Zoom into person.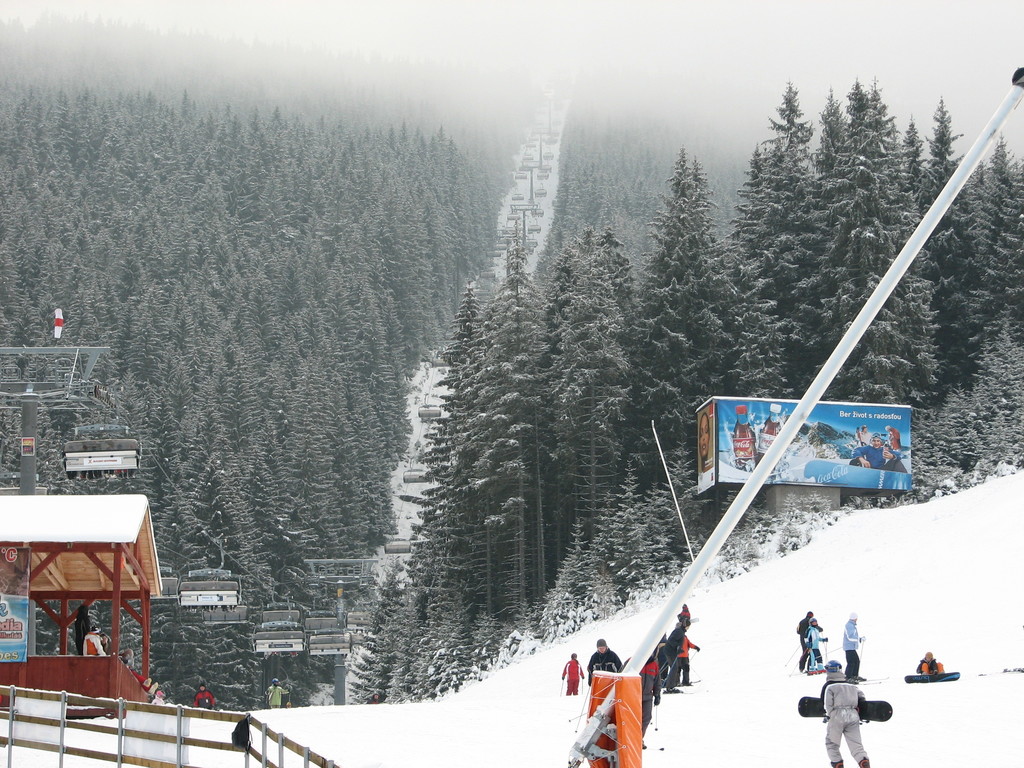
Zoom target: locate(845, 614, 867, 685).
